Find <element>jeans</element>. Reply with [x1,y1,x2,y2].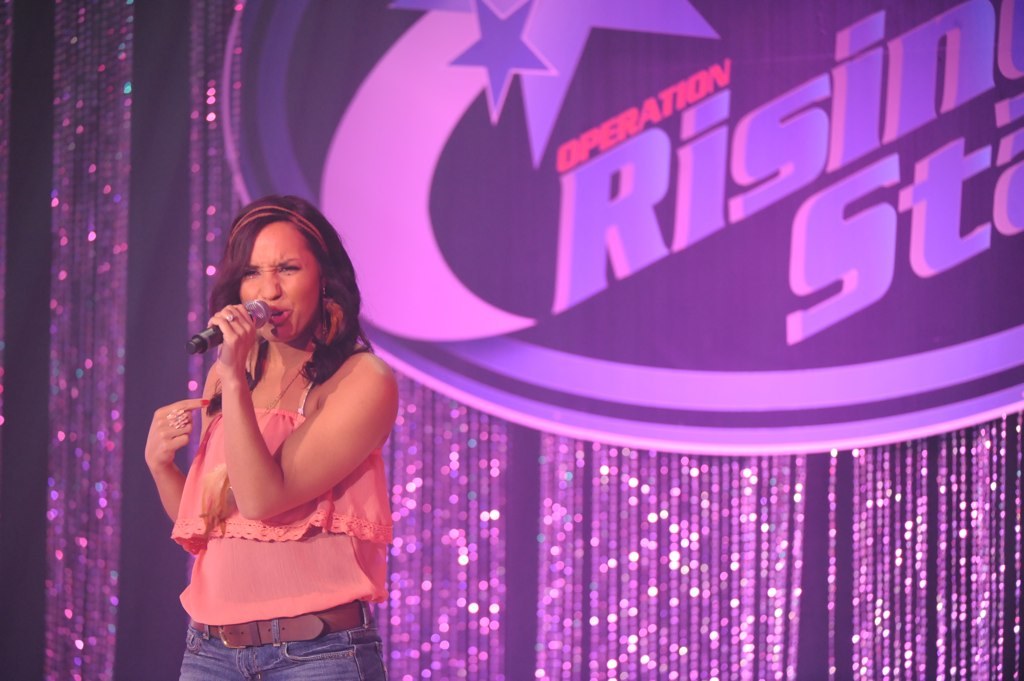
[179,599,387,680].
